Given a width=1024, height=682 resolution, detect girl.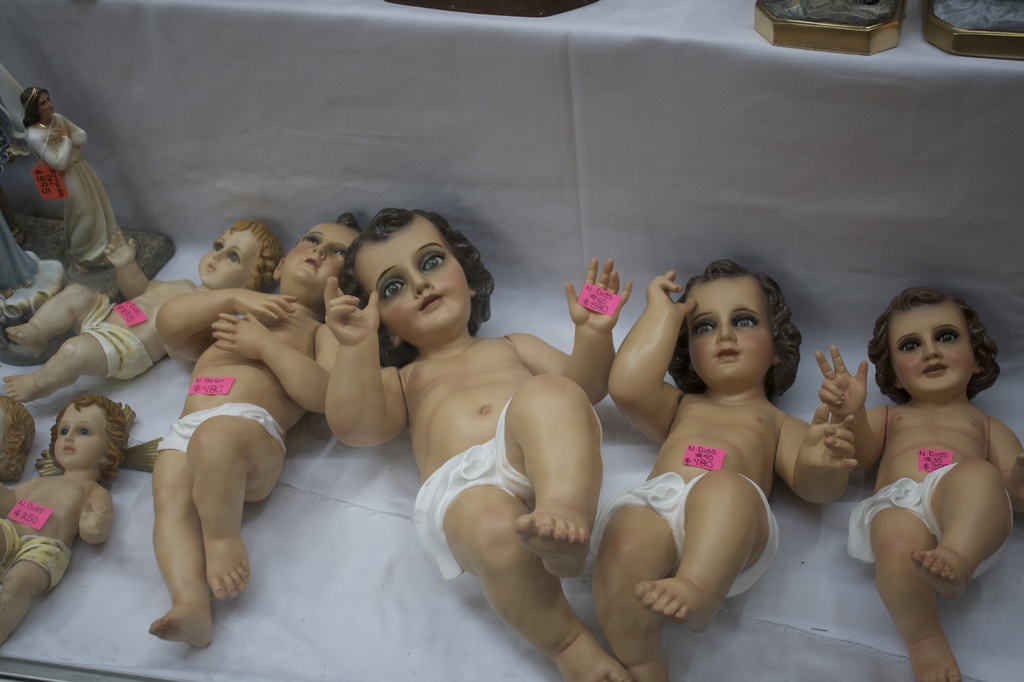
pyautogui.locateOnScreen(606, 260, 860, 681).
